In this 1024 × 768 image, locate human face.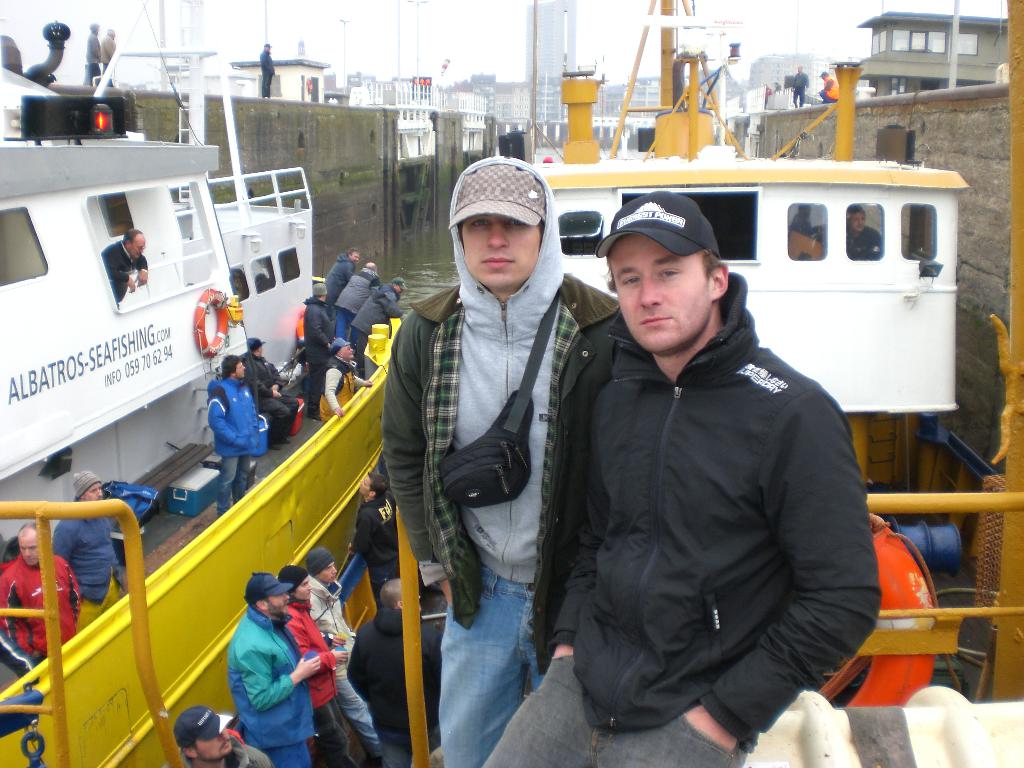
Bounding box: <bbox>197, 733, 232, 762</bbox>.
